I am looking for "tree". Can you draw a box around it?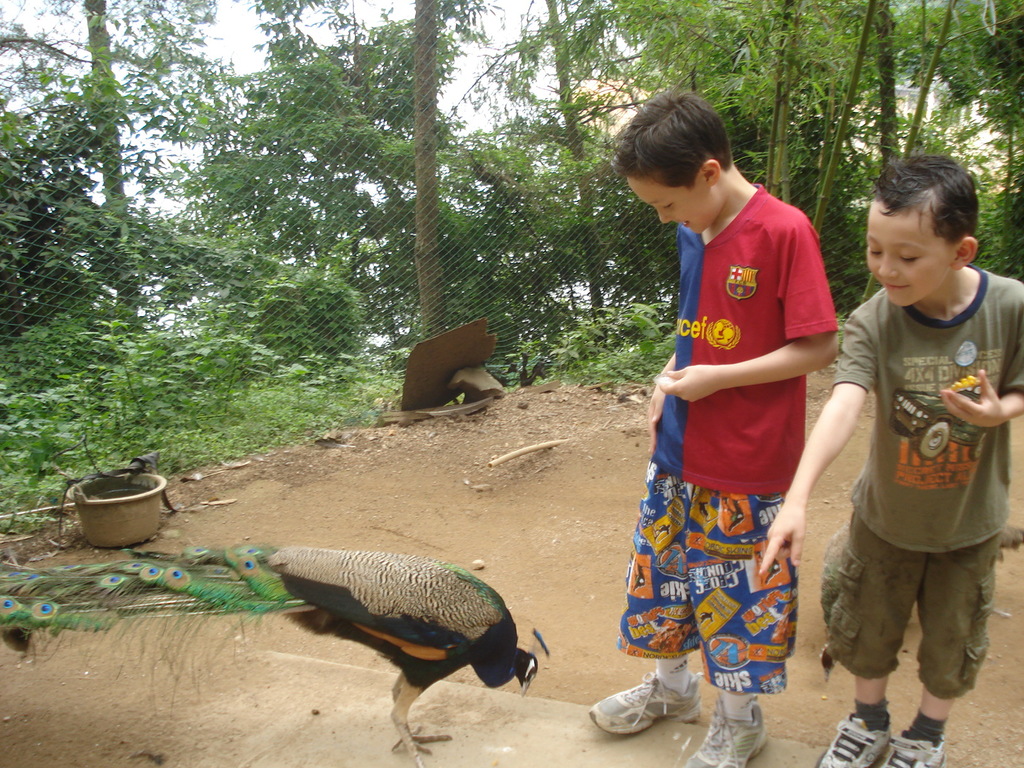
Sure, the bounding box is l=417, t=0, r=445, b=339.
